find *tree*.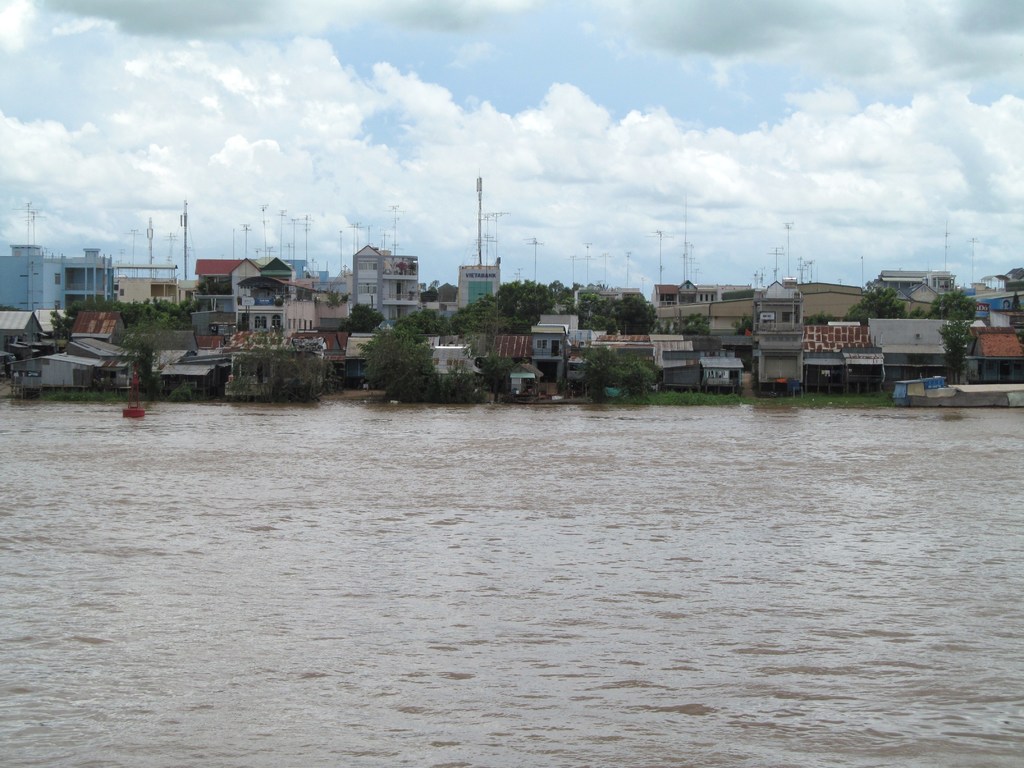
(845,285,913,319).
